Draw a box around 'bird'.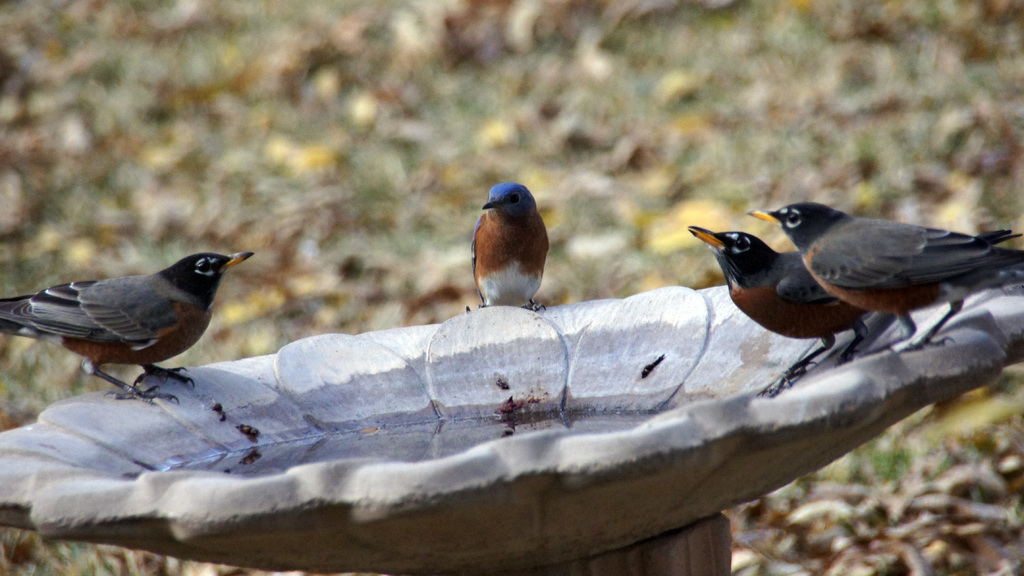
pyautogui.locateOnScreen(687, 222, 879, 394).
